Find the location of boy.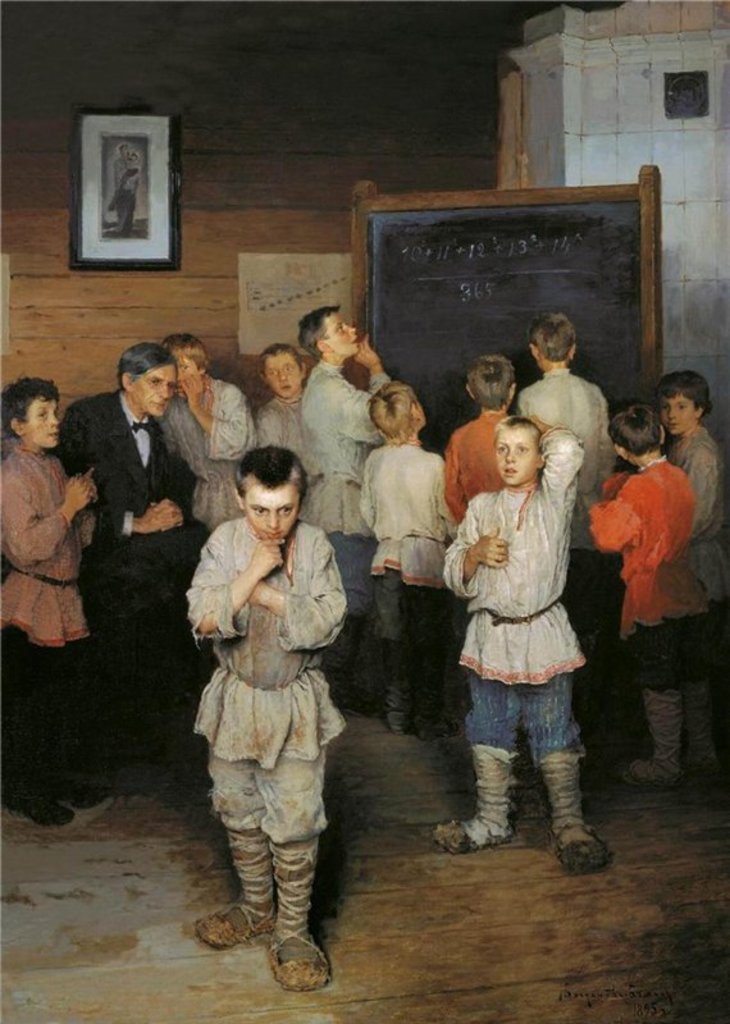
Location: bbox=(286, 311, 387, 701).
